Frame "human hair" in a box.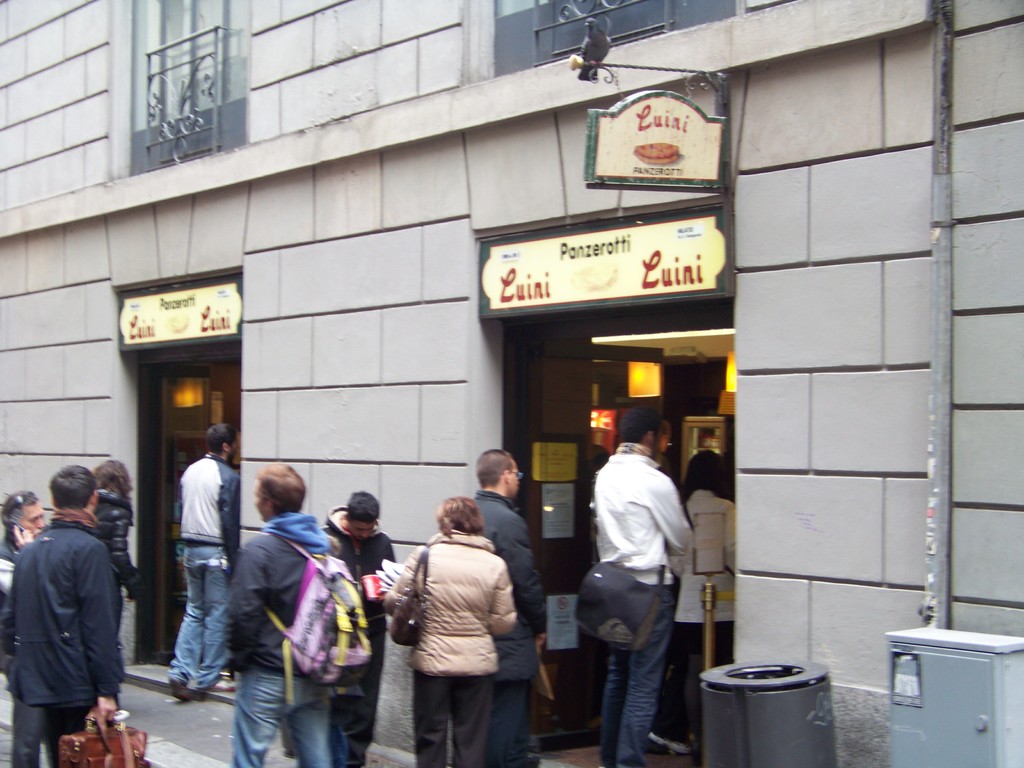
47/463/98/509.
